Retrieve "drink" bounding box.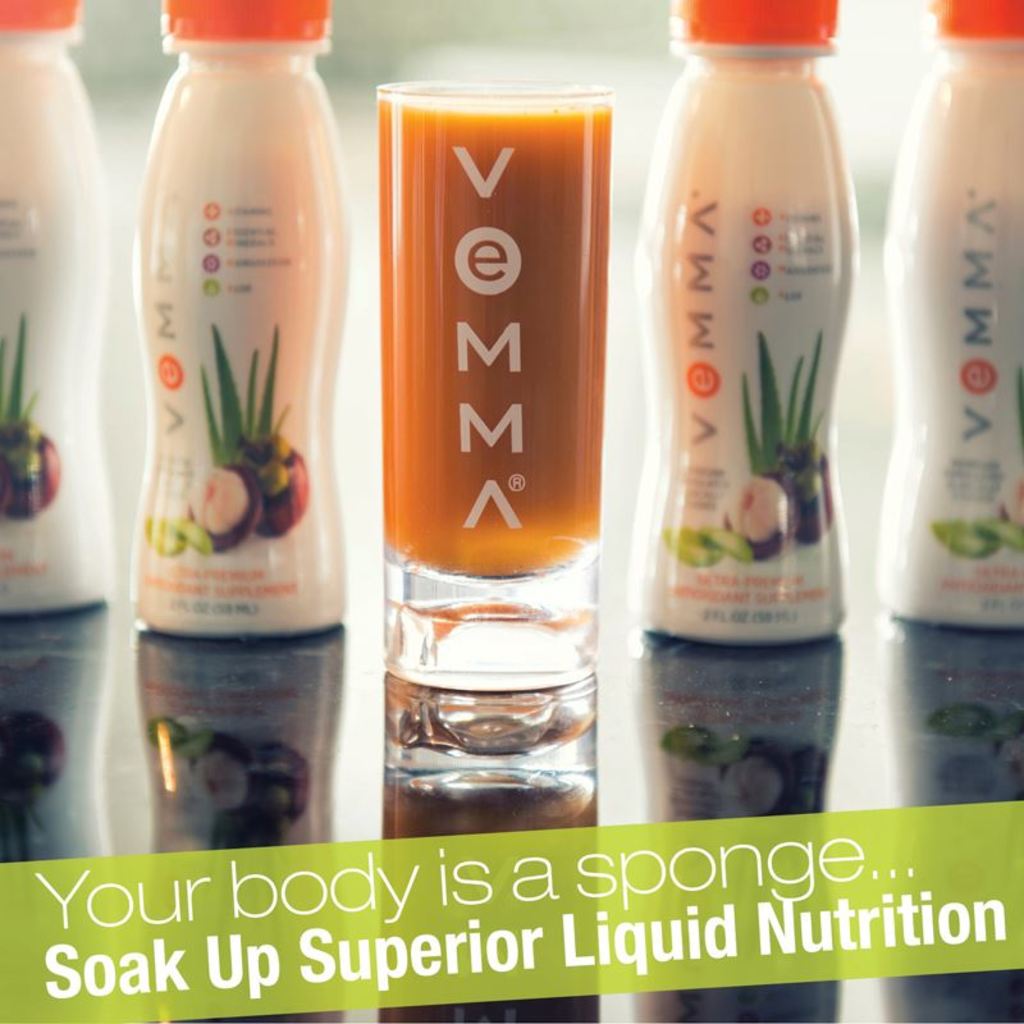
Bounding box: select_region(375, 92, 613, 579).
